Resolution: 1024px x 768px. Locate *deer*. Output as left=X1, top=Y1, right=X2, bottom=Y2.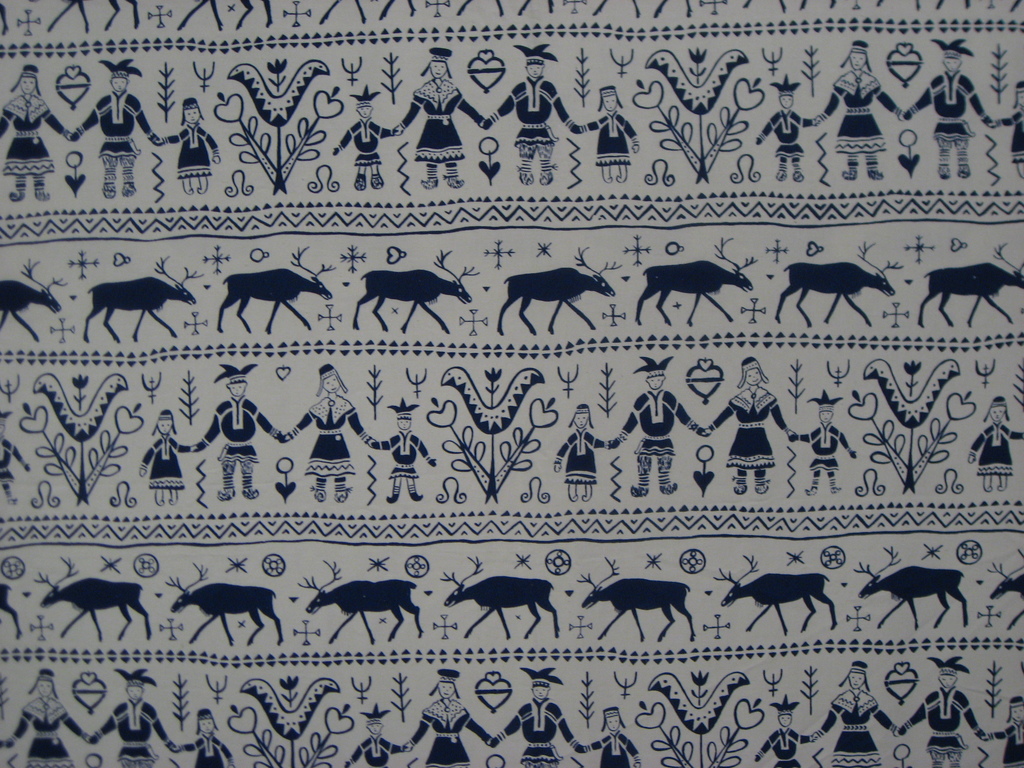
left=636, top=239, right=755, bottom=324.
